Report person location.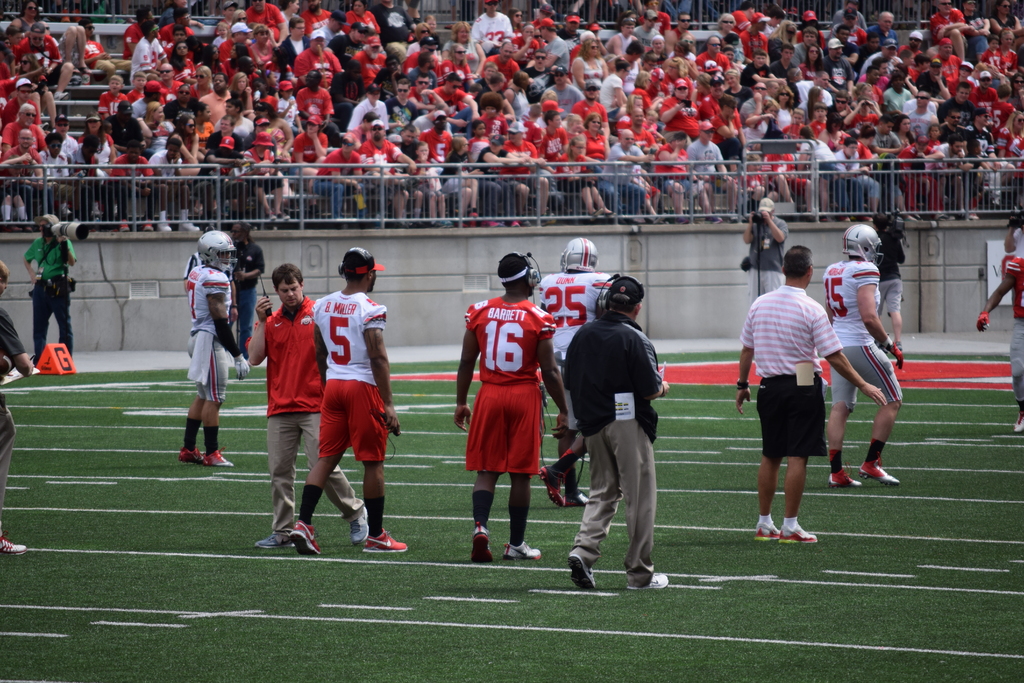
Report: Rect(252, 267, 365, 547).
